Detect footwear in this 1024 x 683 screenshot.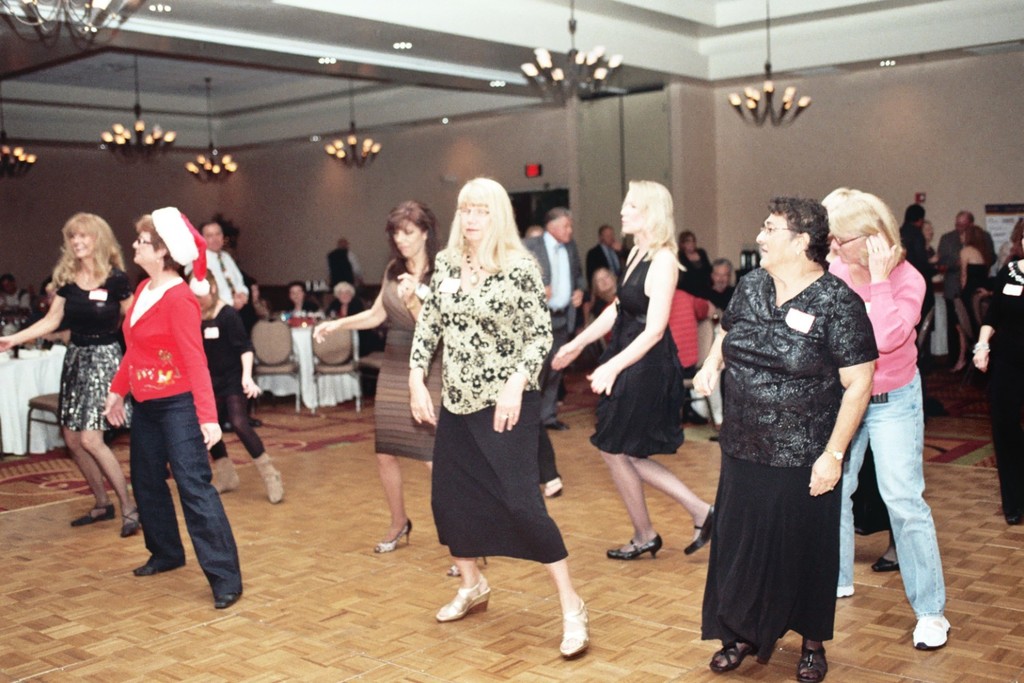
Detection: BBox(557, 599, 588, 654).
